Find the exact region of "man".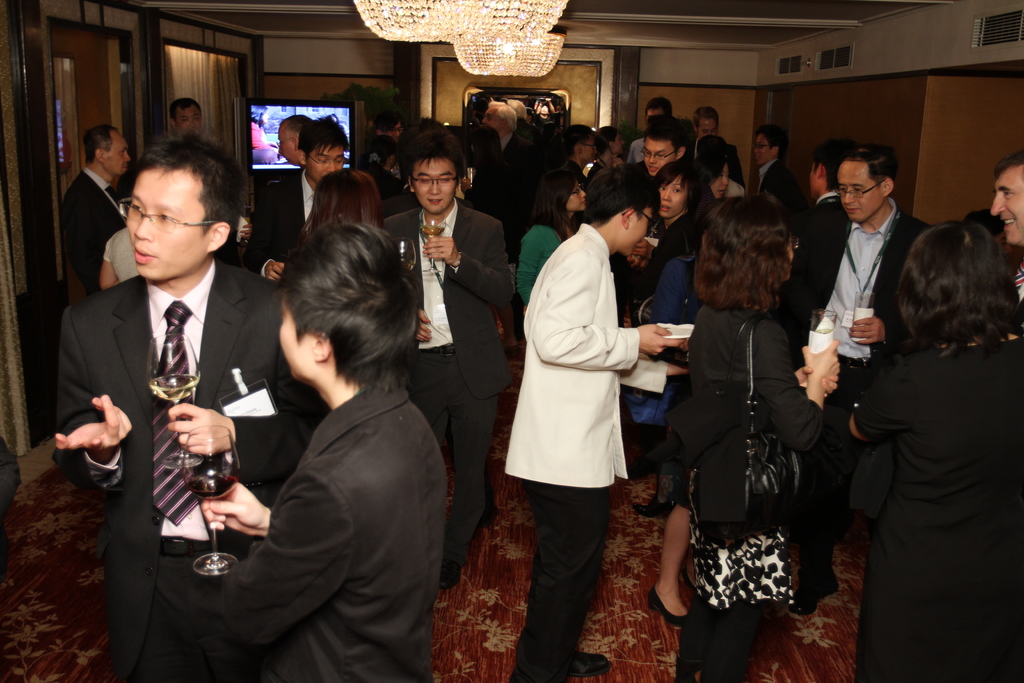
Exact region: [276,110,311,164].
